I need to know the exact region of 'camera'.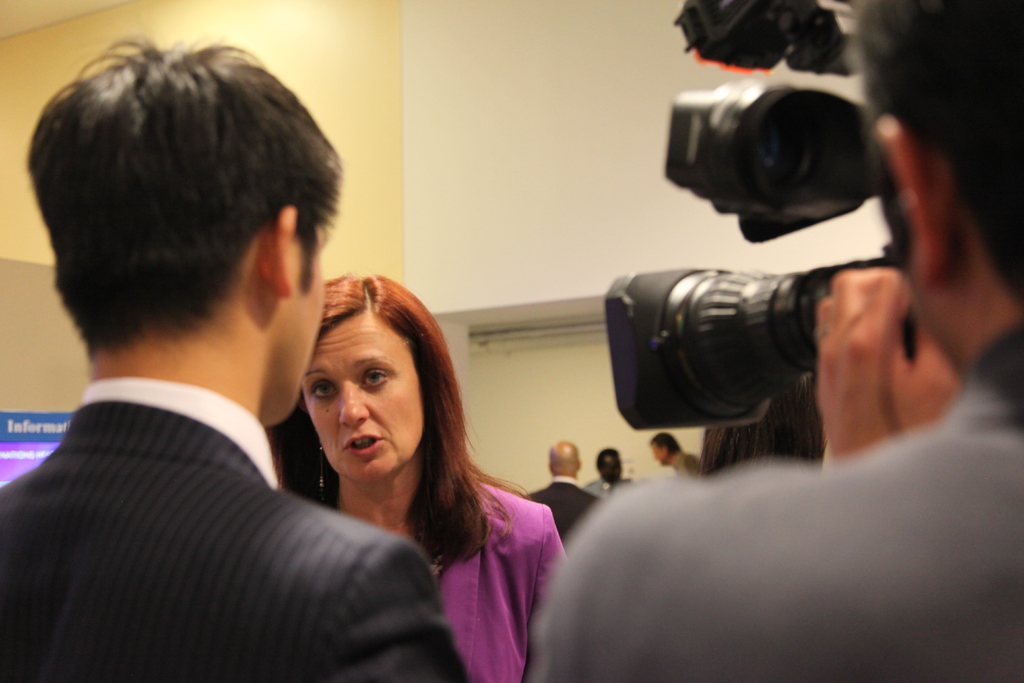
Region: locate(600, 0, 913, 432).
